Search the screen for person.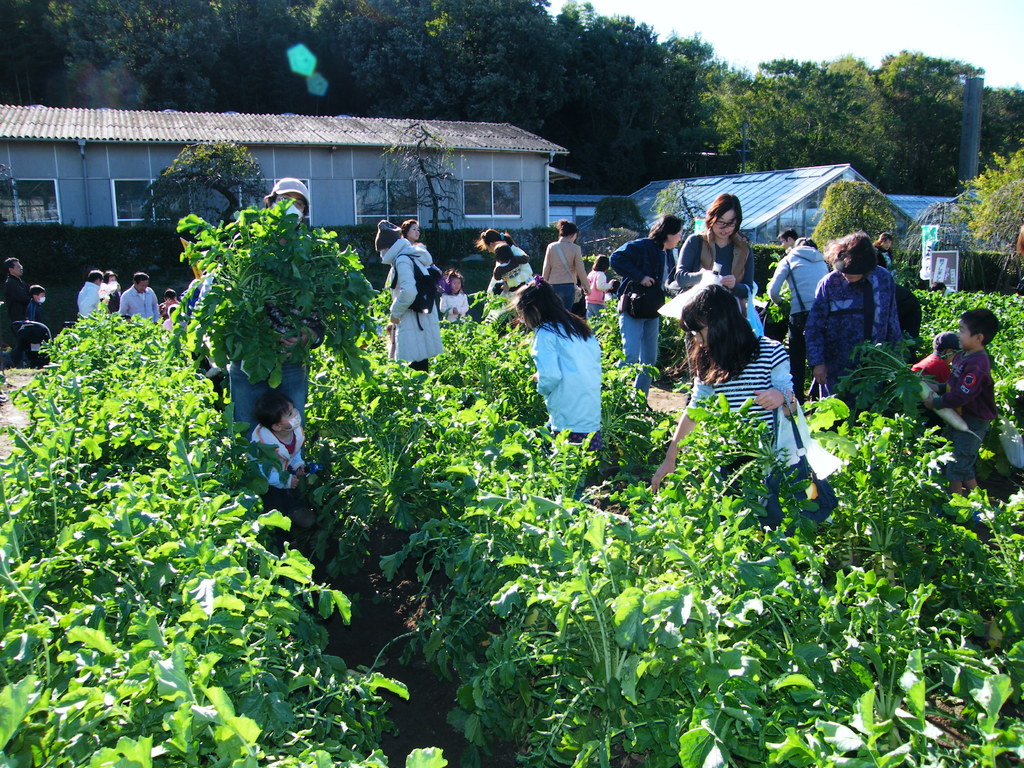
Found at bbox=[514, 275, 608, 469].
